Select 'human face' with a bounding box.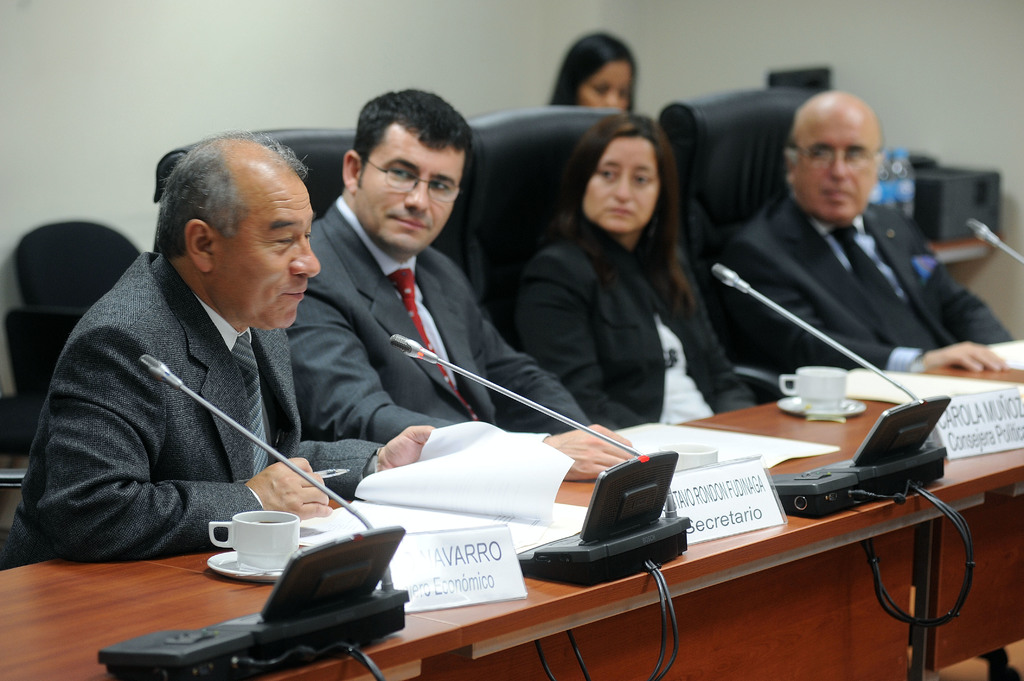
box=[575, 59, 634, 109].
